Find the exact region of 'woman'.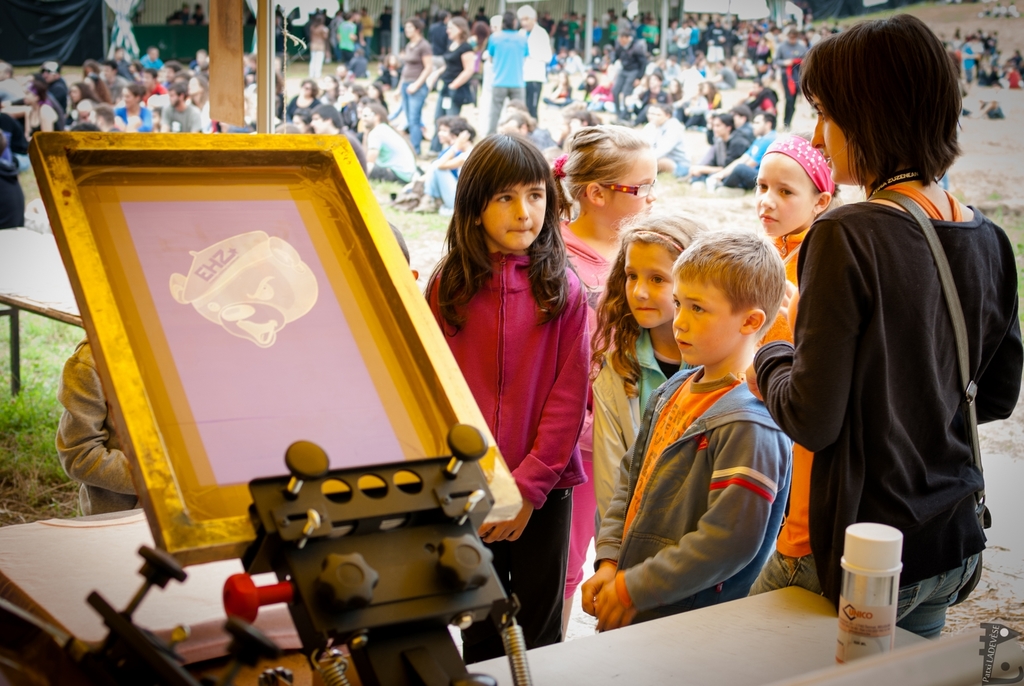
Exact region: box=[66, 79, 95, 127].
